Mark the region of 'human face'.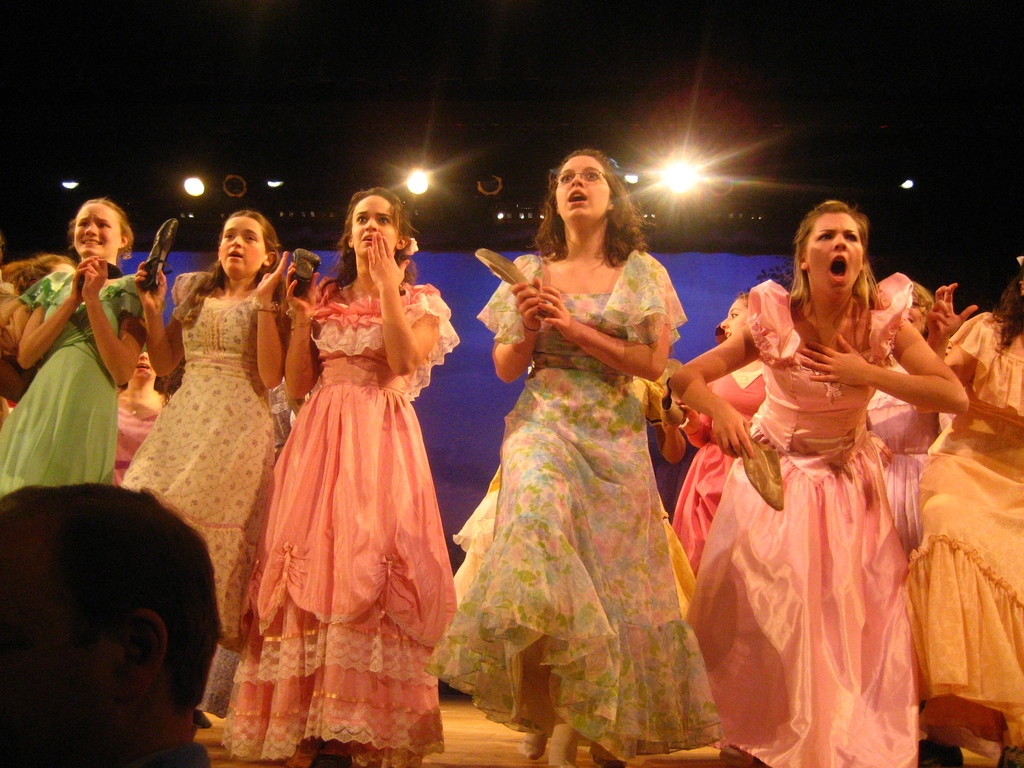
Region: x1=724 y1=300 x2=747 y2=336.
